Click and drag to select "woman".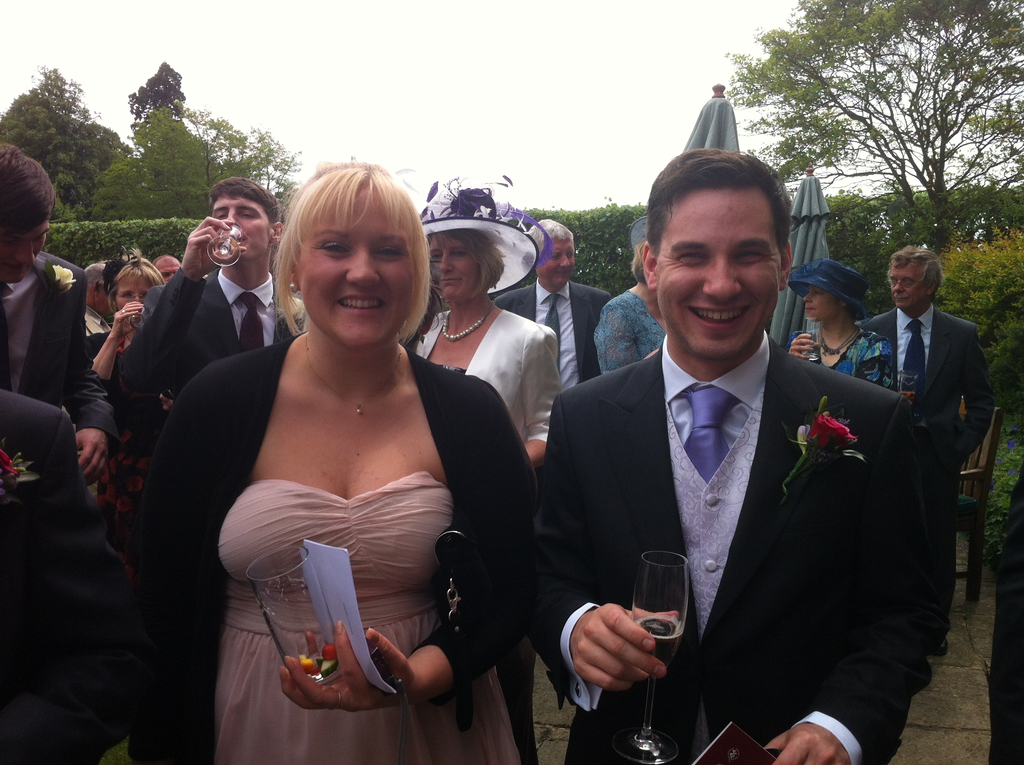
Selection: (392, 166, 567, 764).
